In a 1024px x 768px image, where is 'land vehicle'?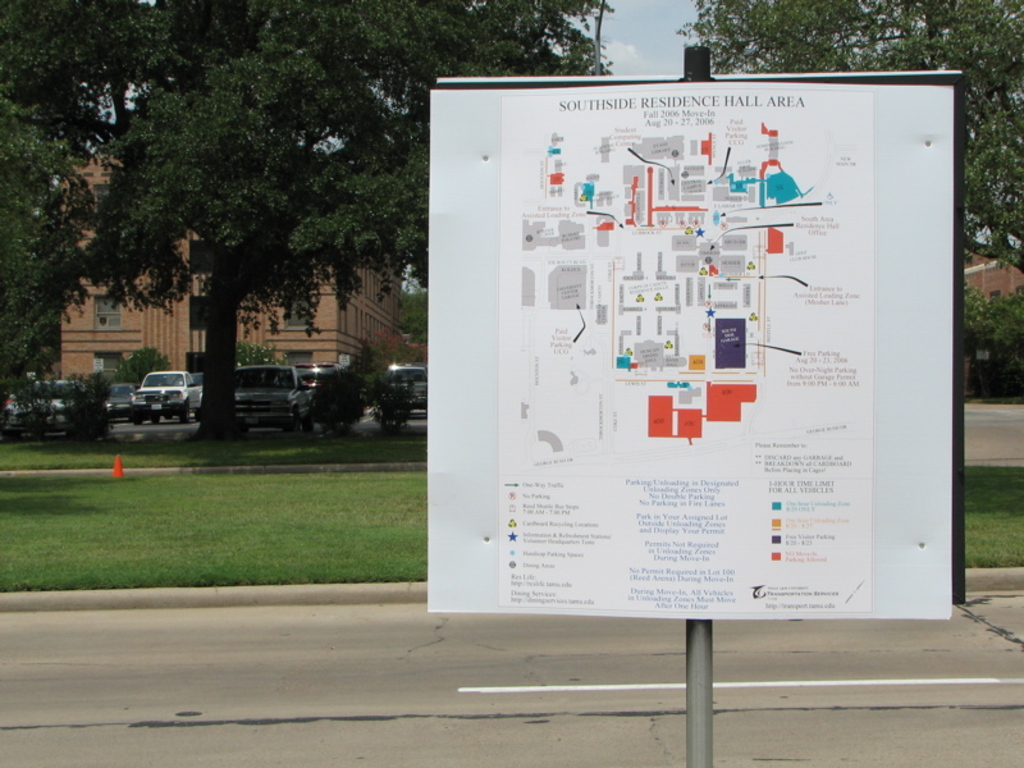
x1=378 y1=362 x2=429 y2=416.
